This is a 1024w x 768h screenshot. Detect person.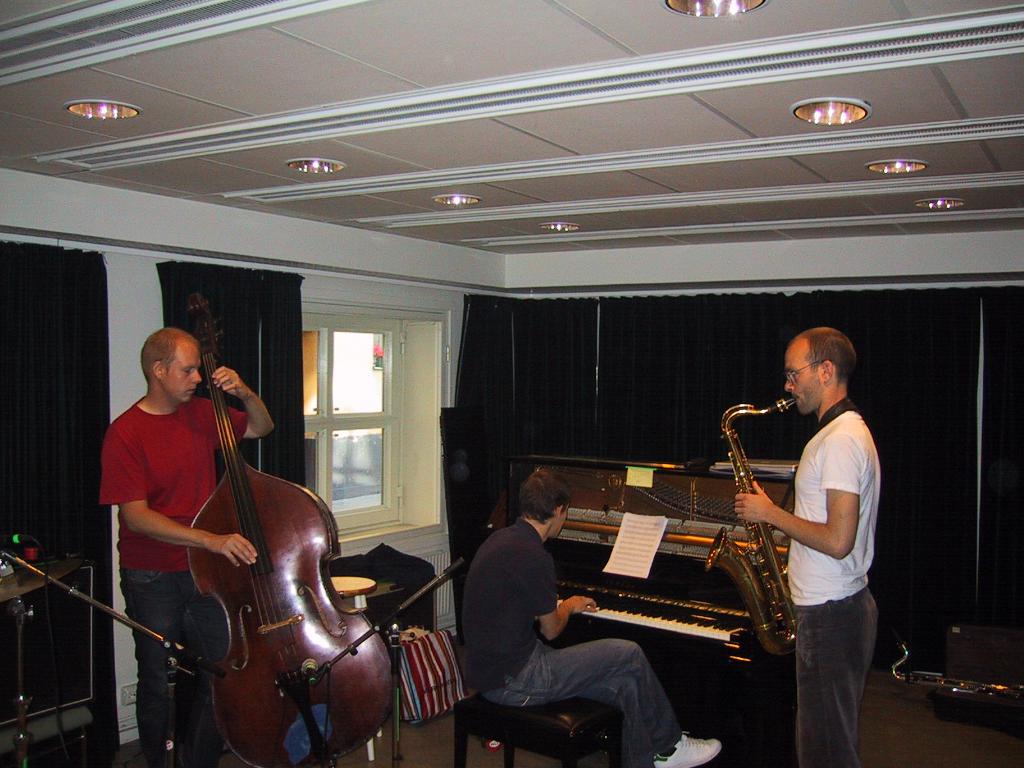
crop(751, 290, 886, 765).
